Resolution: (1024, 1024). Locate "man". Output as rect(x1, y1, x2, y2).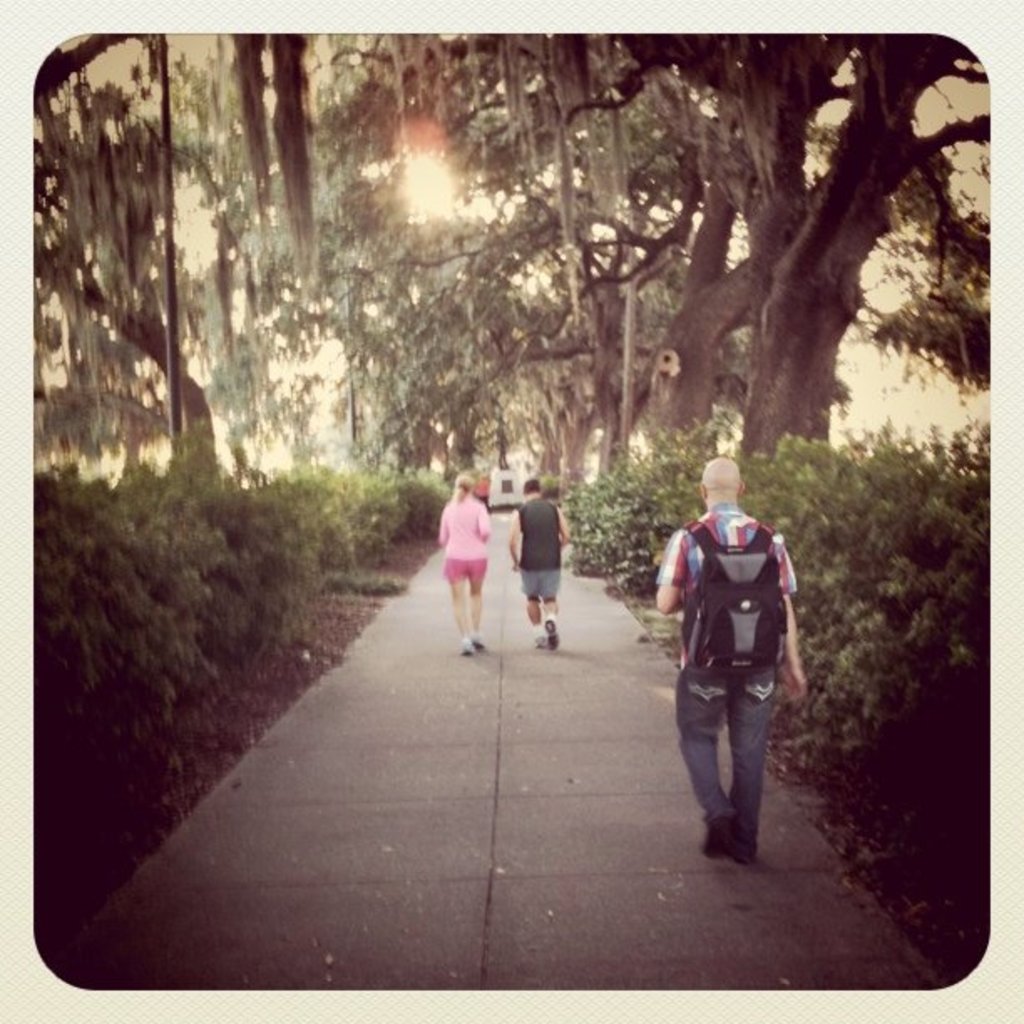
rect(659, 462, 810, 870).
